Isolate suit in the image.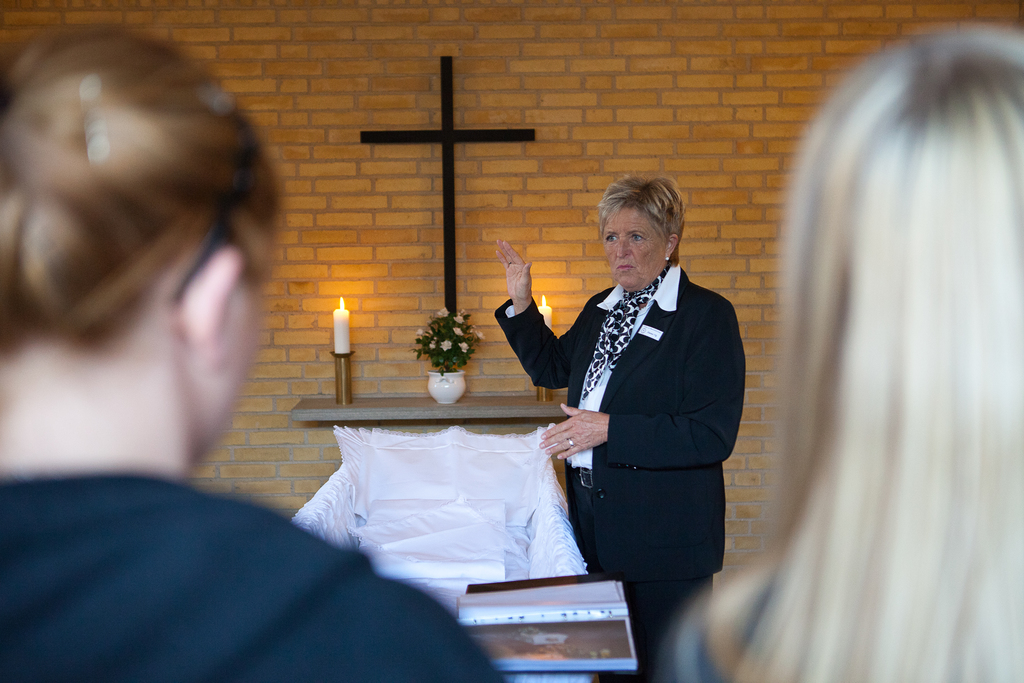
Isolated region: [left=458, top=185, right=751, bottom=653].
